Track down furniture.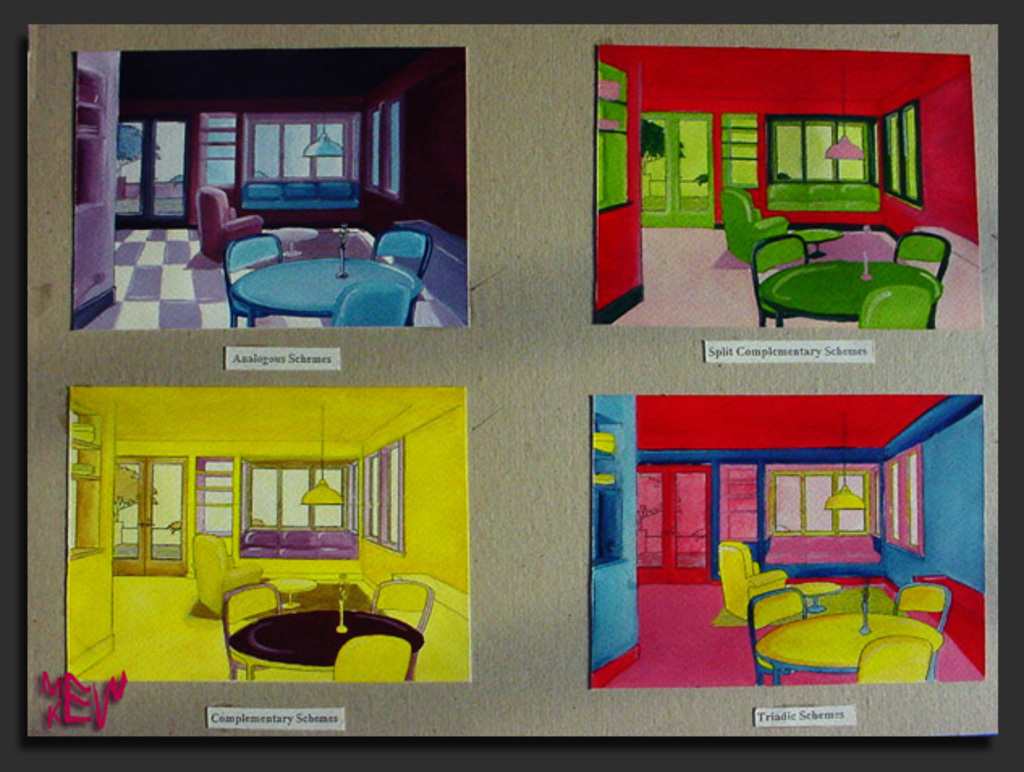
Tracked to box=[235, 251, 422, 312].
